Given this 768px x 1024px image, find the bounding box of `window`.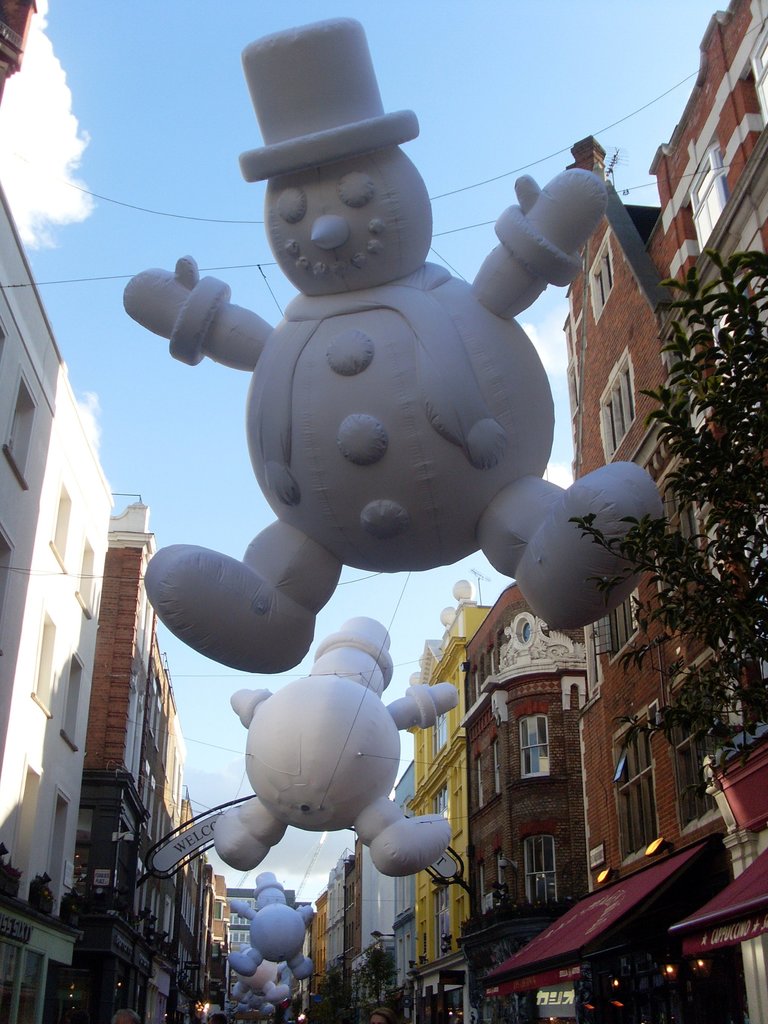
(605, 705, 665, 861).
